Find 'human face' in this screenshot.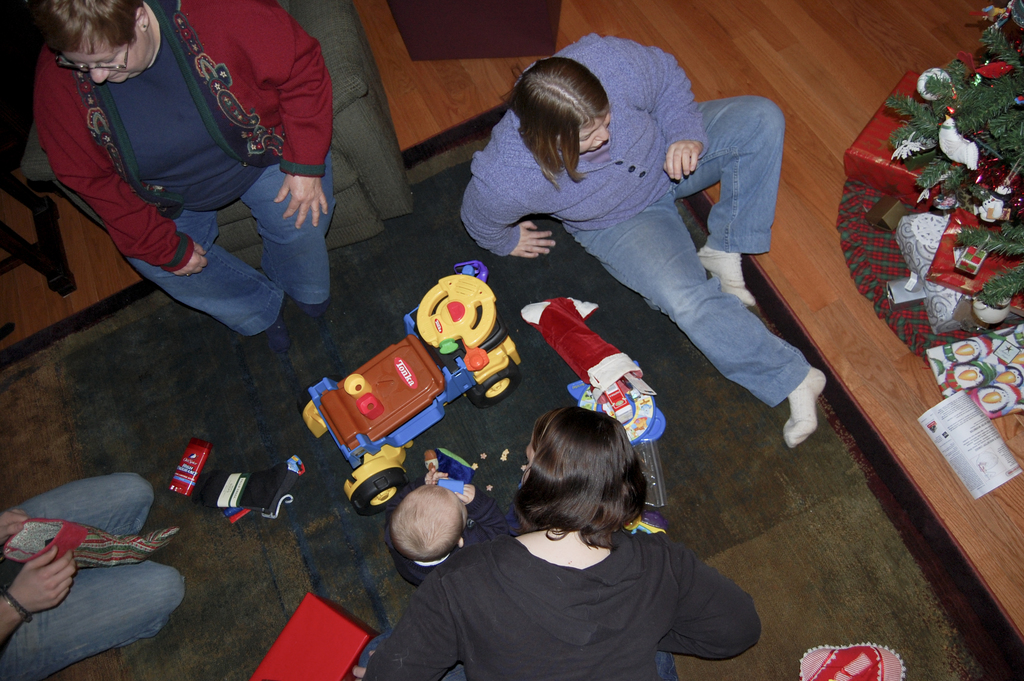
The bounding box for 'human face' is [73,26,154,86].
